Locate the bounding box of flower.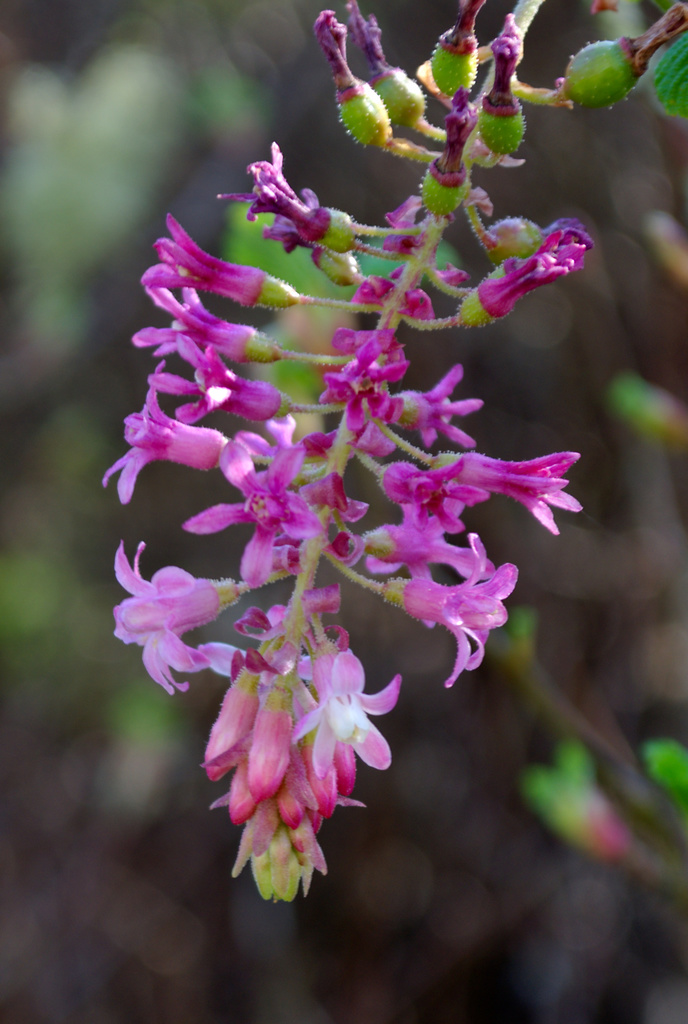
Bounding box: BBox(294, 648, 404, 781).
